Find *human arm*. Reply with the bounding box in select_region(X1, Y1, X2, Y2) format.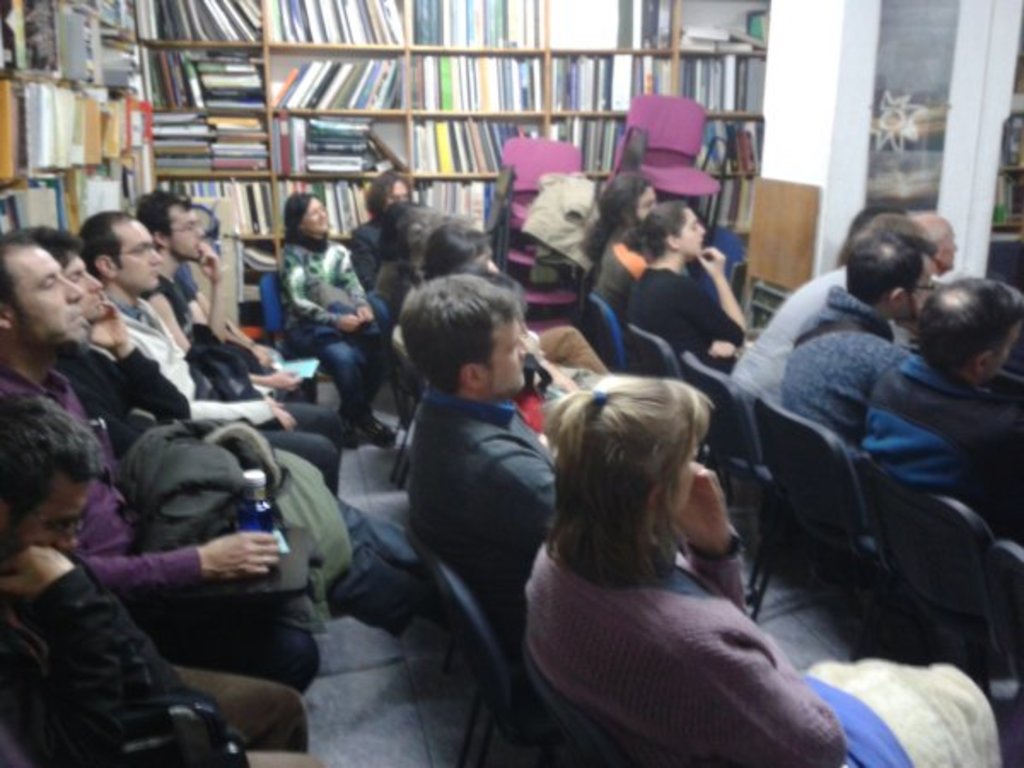
select_region(253, 362, 304, 391).
